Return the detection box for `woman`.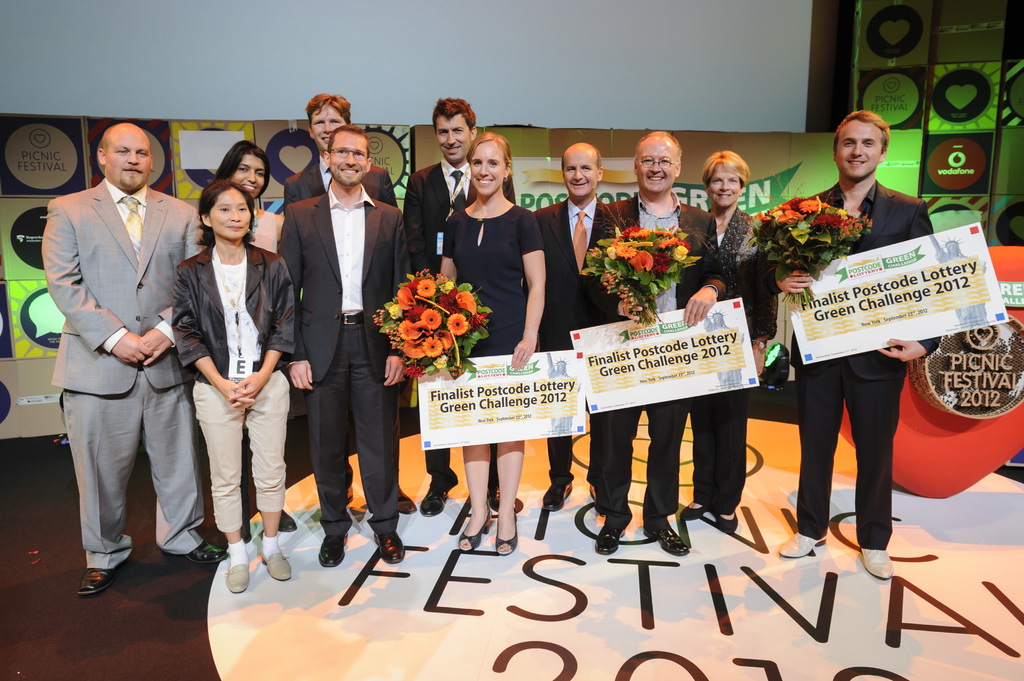
(x1=426, y1=131, x2=544, y2=557).
